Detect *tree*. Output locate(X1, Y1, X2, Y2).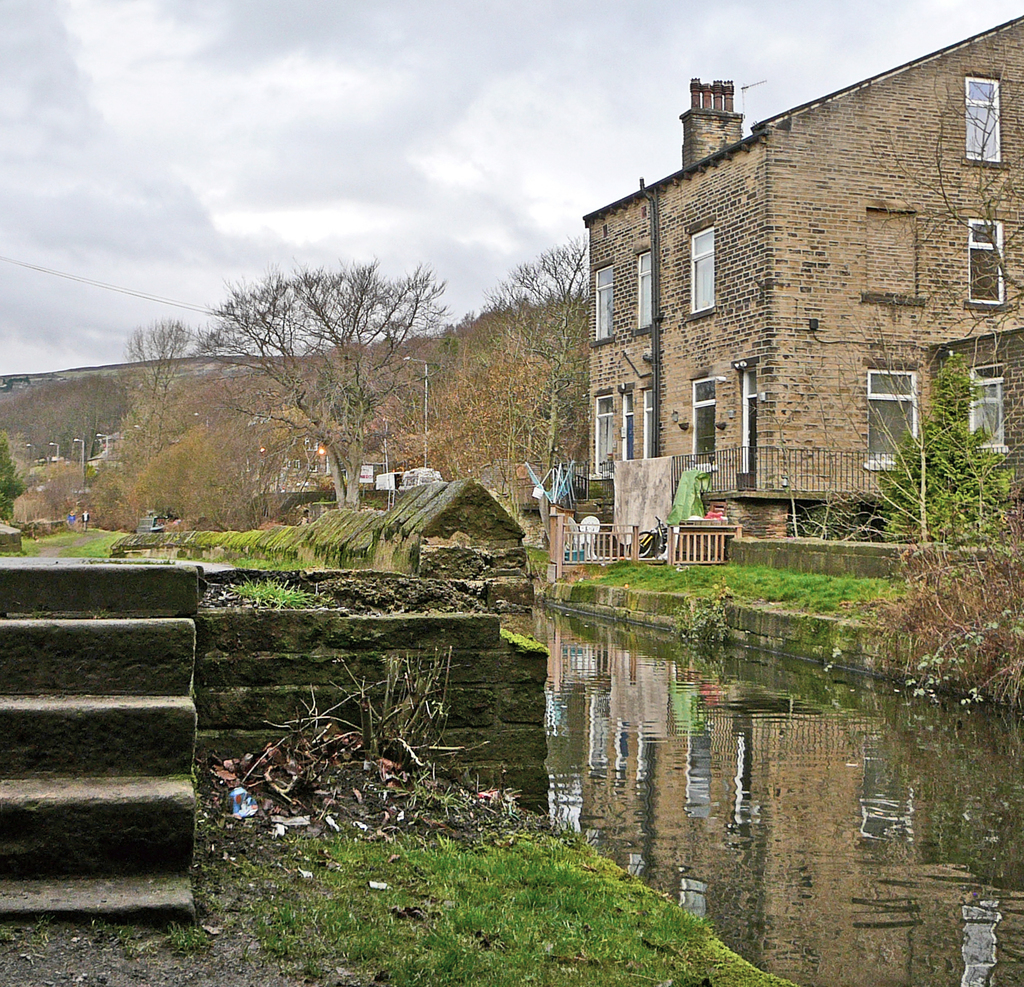
locate(862, 357, 1014, 537).
